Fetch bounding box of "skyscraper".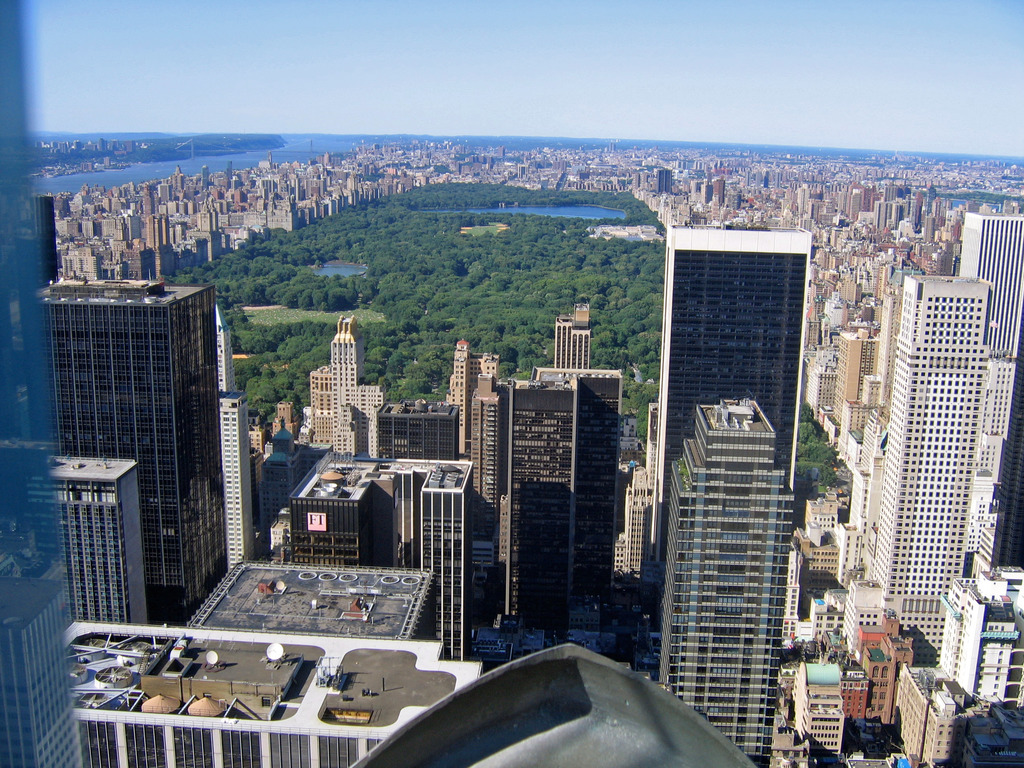
Bbox: box(651, 219, 807, 622).
